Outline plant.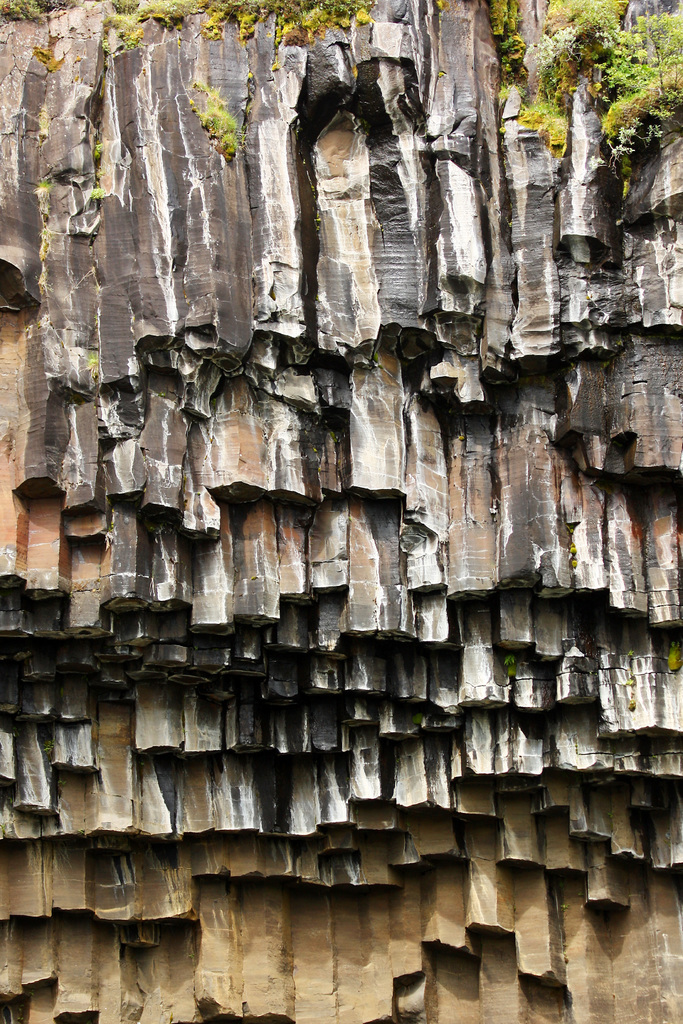
Outline: 87,186,103,200.
